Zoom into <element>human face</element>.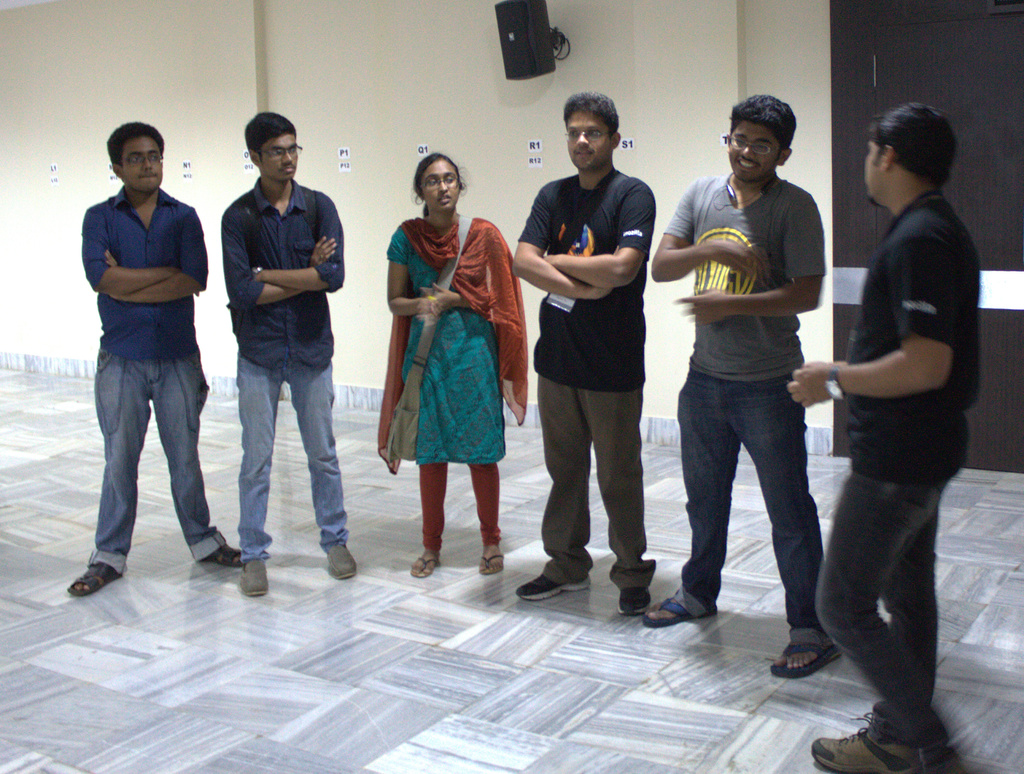
Zoom target: <region>119, 138, 164, 195</region>.
